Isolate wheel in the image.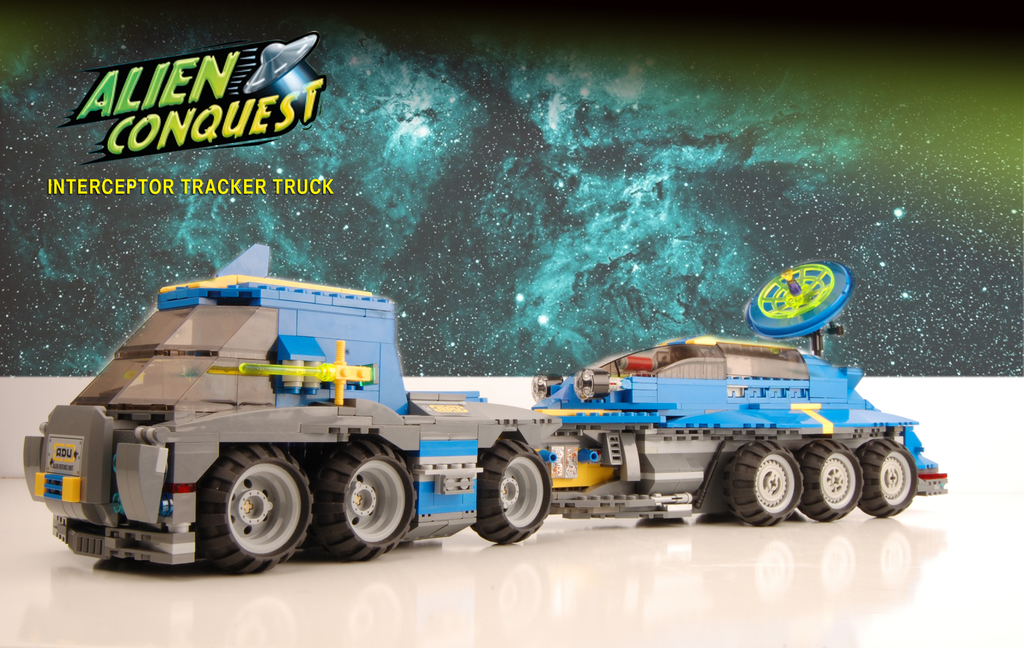
Isolated region: Rect(470, 439, 553, 547).
